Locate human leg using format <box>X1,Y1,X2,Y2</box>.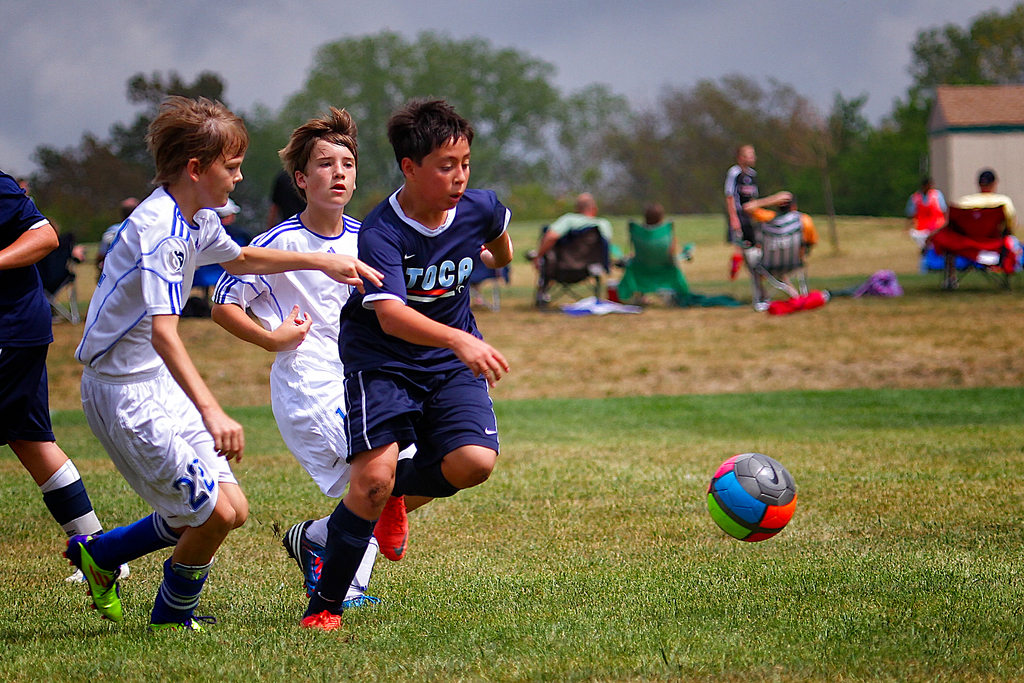
<box>59,363,260,623</box>.
